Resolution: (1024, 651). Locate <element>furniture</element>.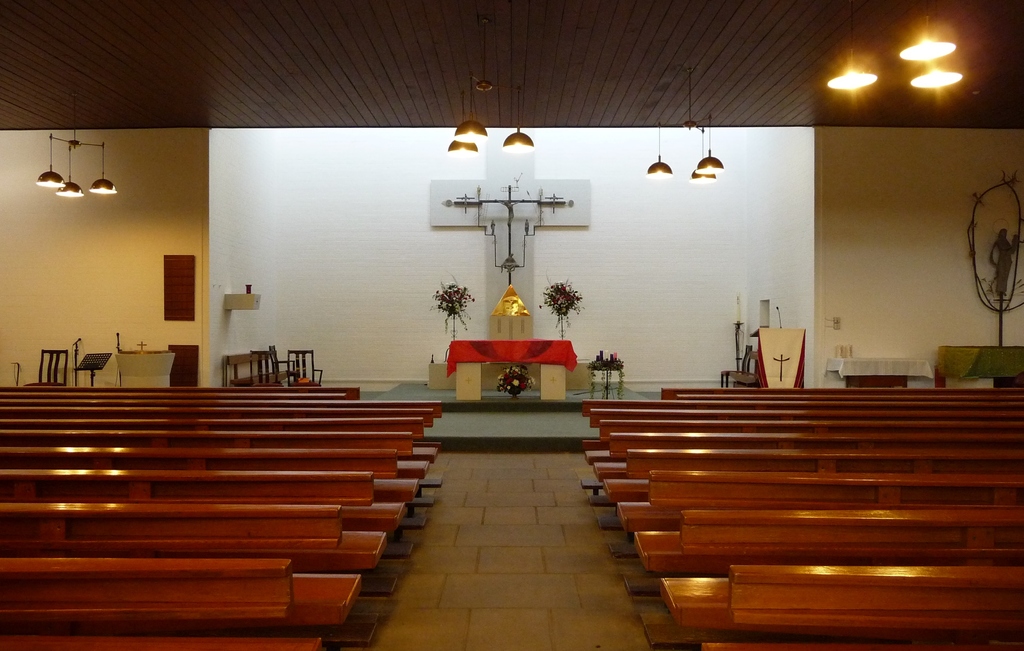
select_region(825, 358, 934, 387).
